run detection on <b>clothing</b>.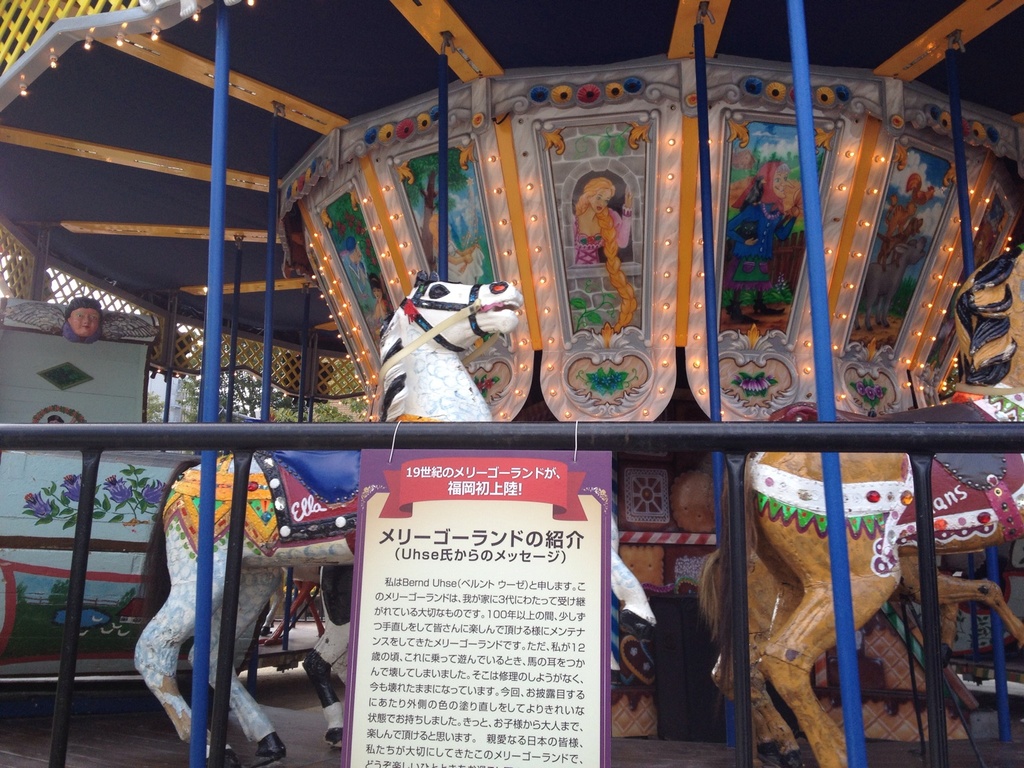
Result: box(371, 299, 394, 320).
